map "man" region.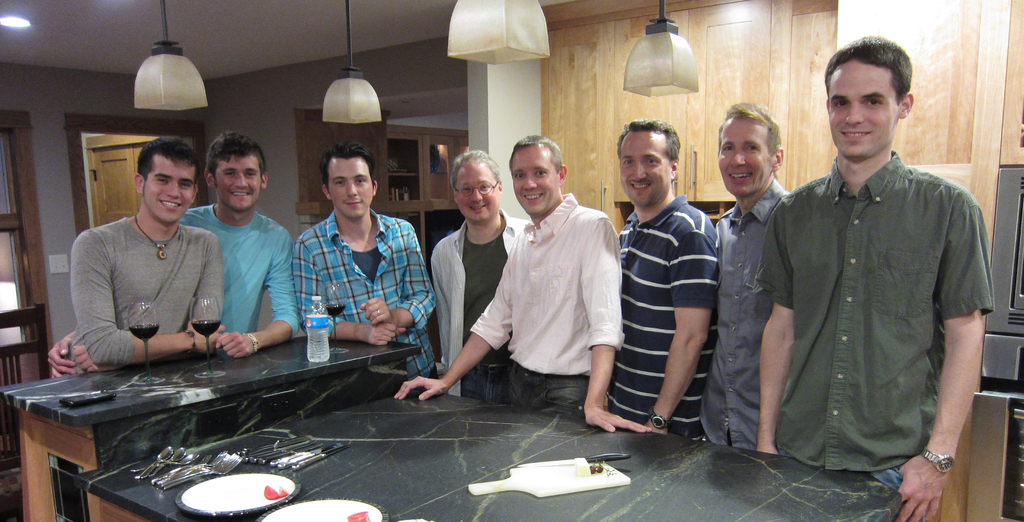
Mapped to 612,111,721,448.
